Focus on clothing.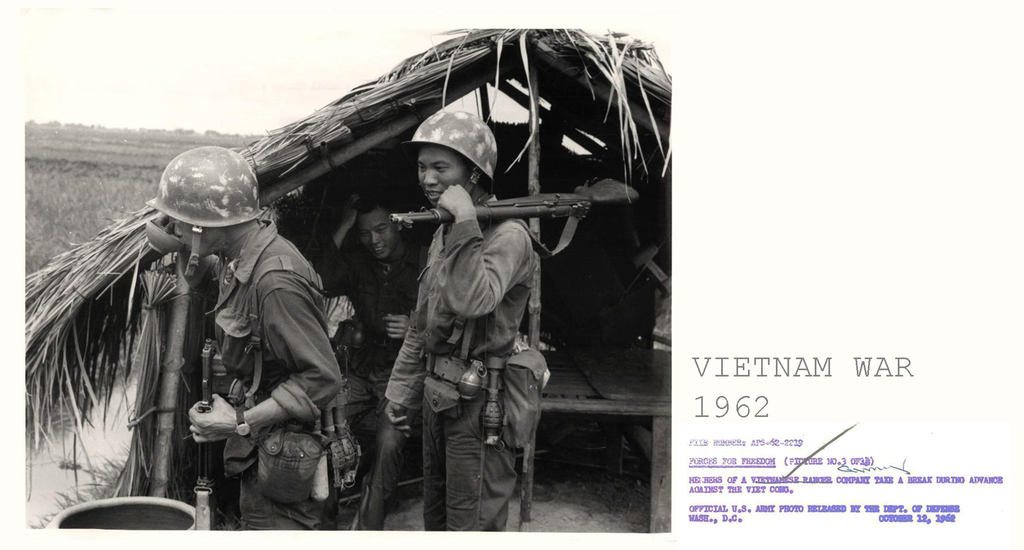
Focused at 380:197:544:549.
